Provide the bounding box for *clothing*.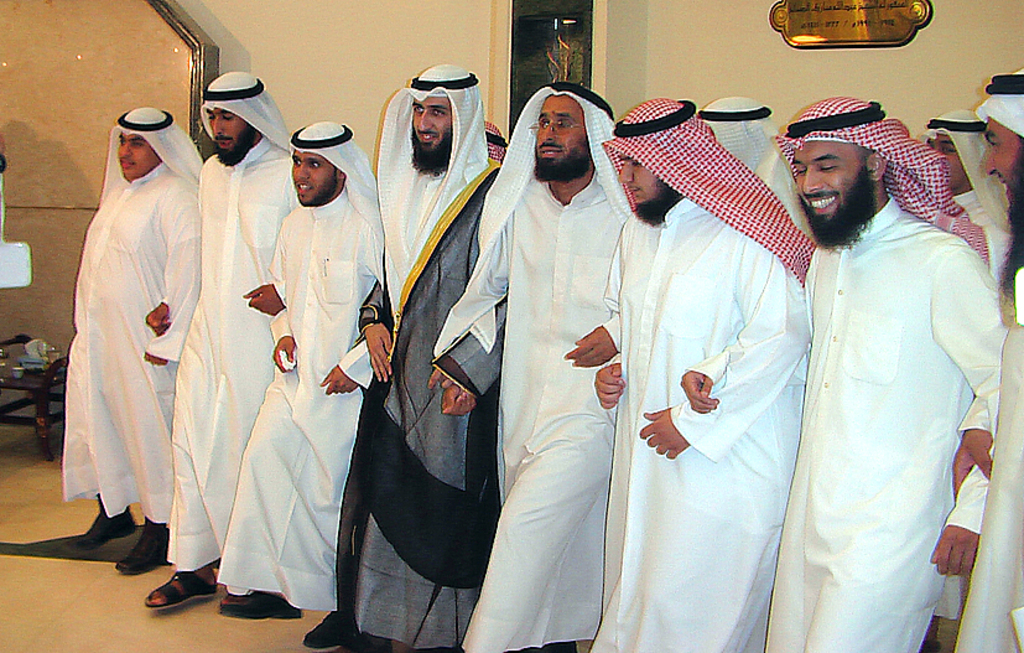
bbox=[217, 120, 386, 615].
